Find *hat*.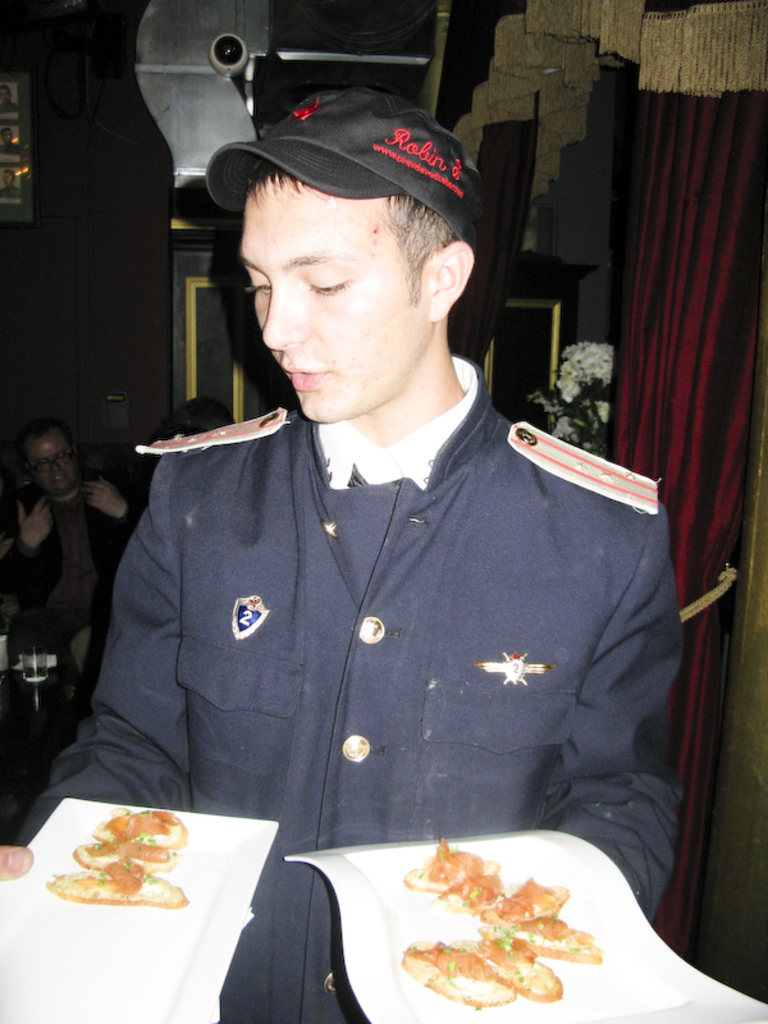
box=[206, 81, 485, 248].
